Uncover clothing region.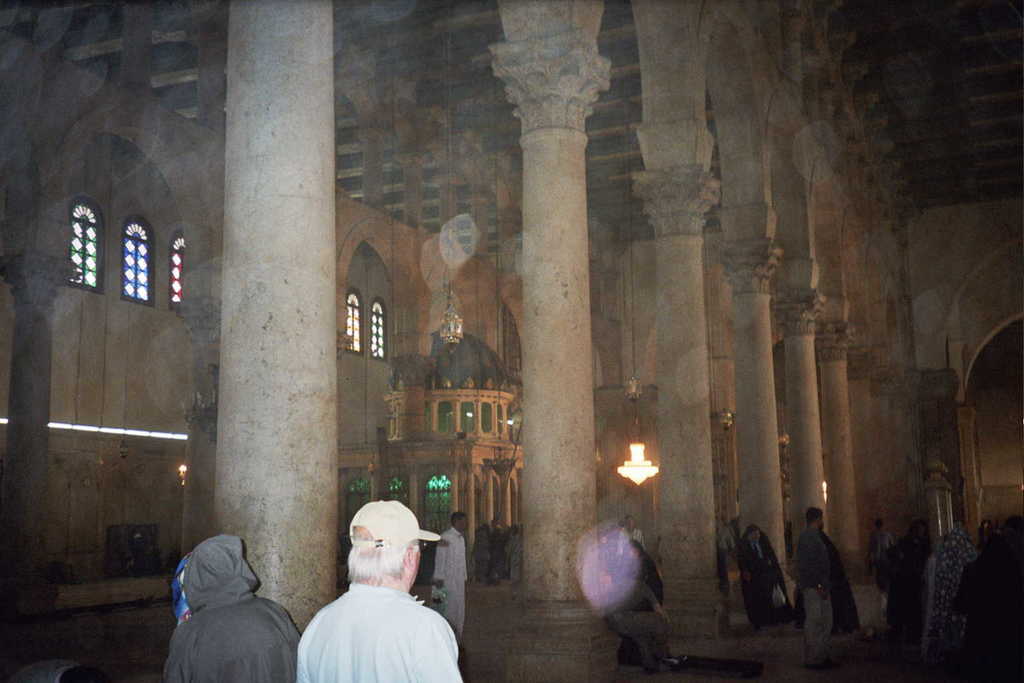
Uncovered: BBox(925, 545, 964, 638).
